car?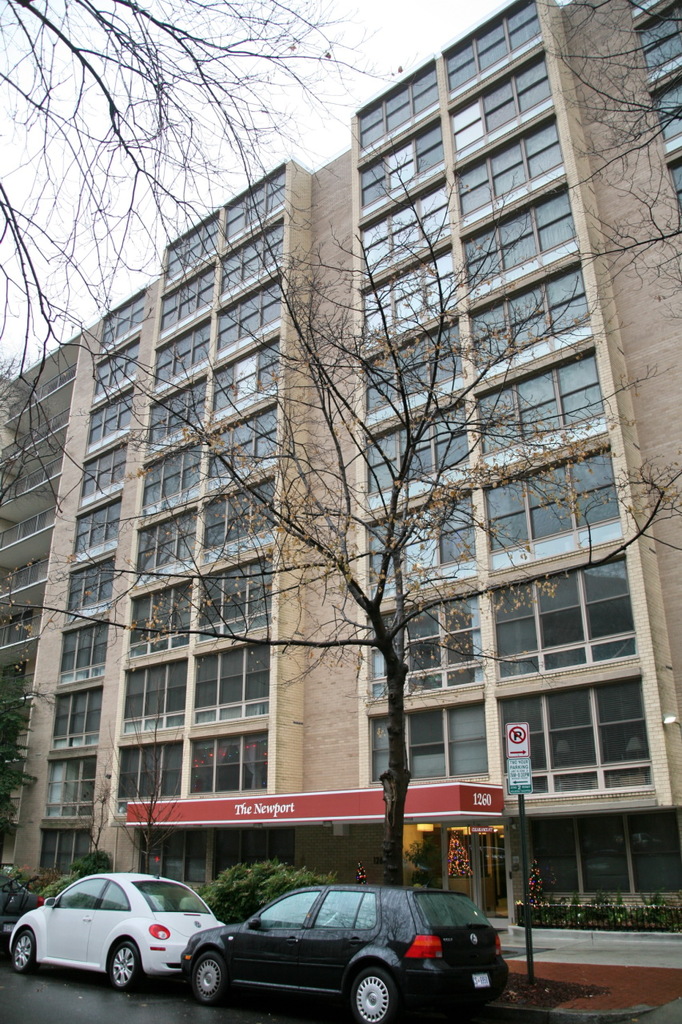
172, 881, 513, 1018
